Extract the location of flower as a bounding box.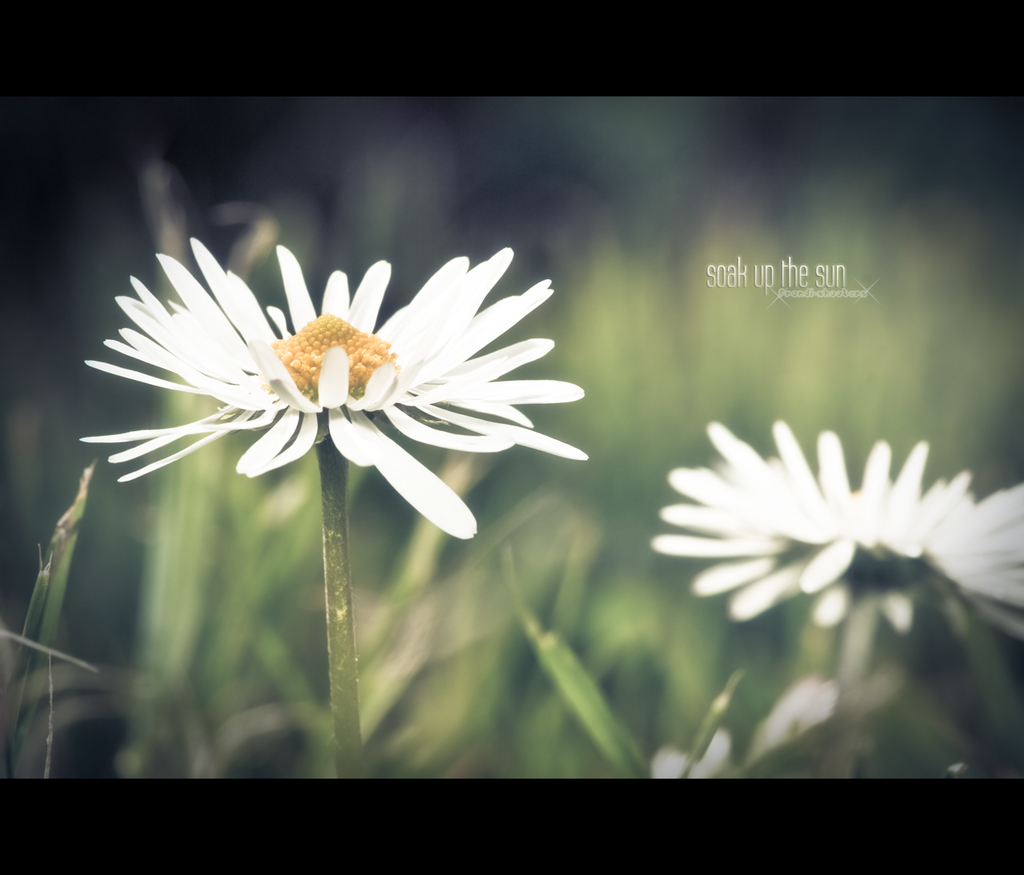
BBox(647, 410, 1023, 635).
